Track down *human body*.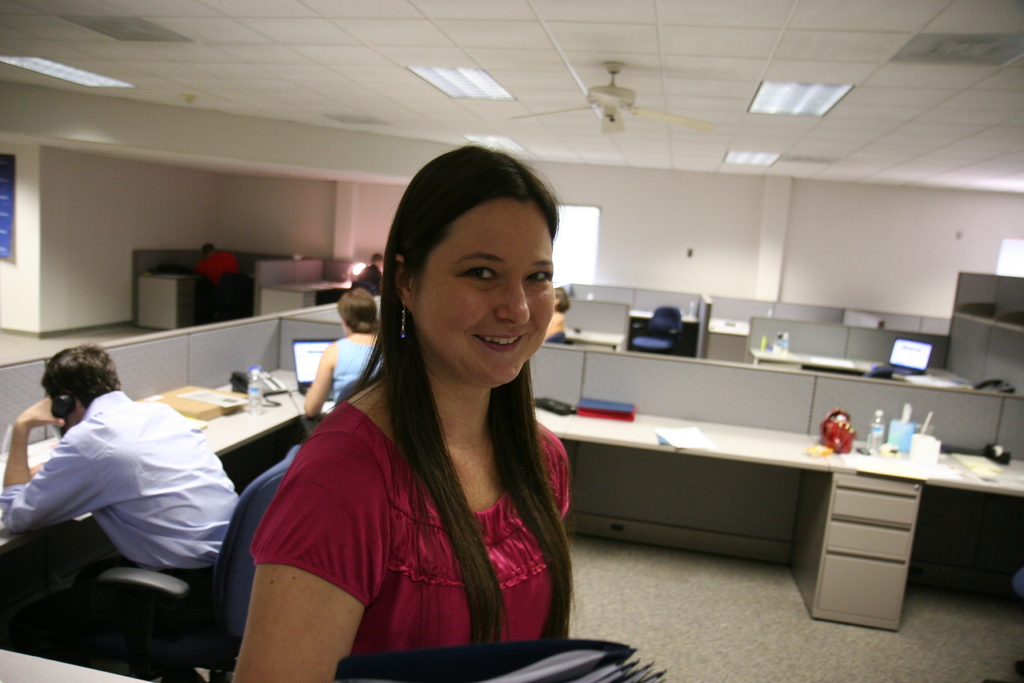
Tracked to region(0, 336, 250, 618).
